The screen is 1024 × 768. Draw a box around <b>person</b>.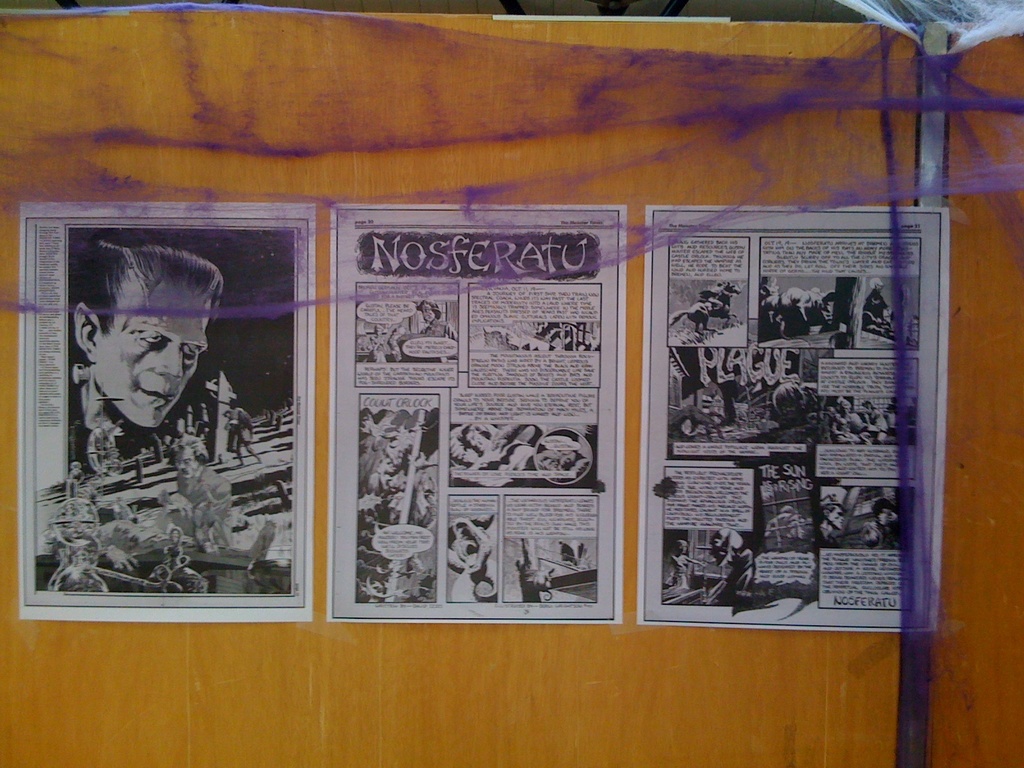
region(366, 323, 386, 362).
